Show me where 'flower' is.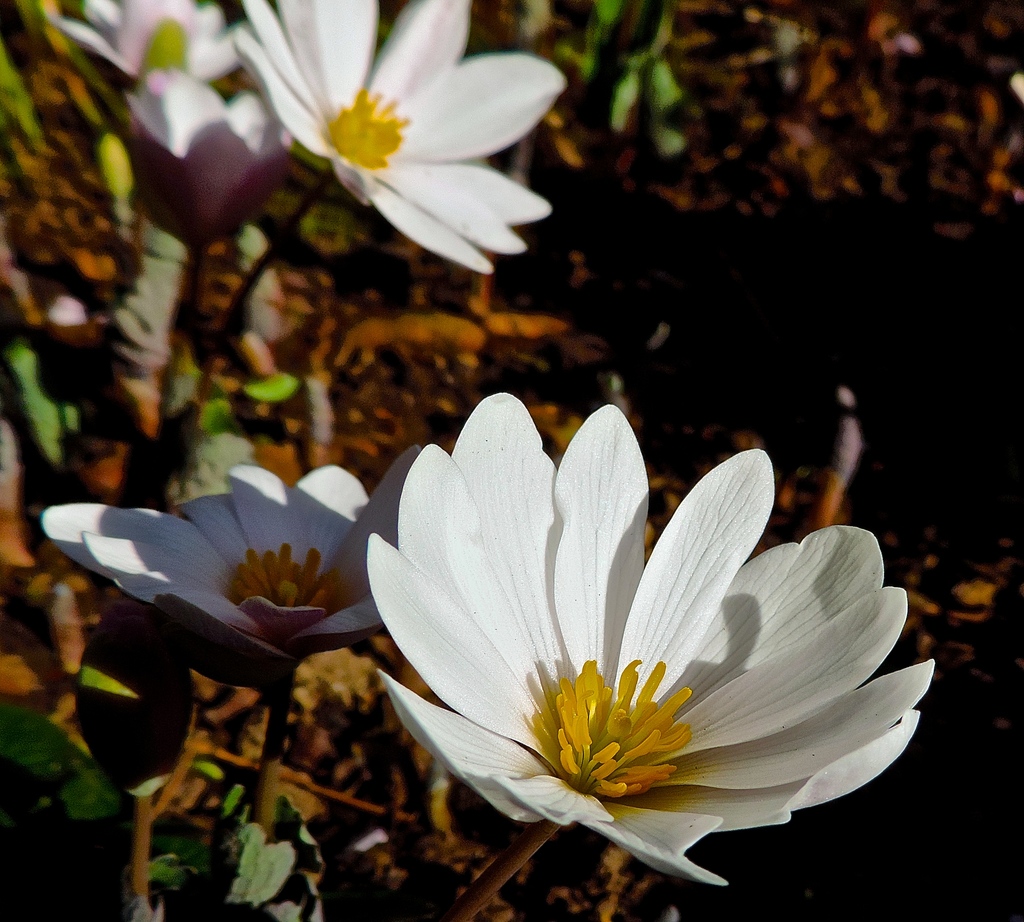
'flower' is at (left=347, top=411, right=901, bottom=921).
